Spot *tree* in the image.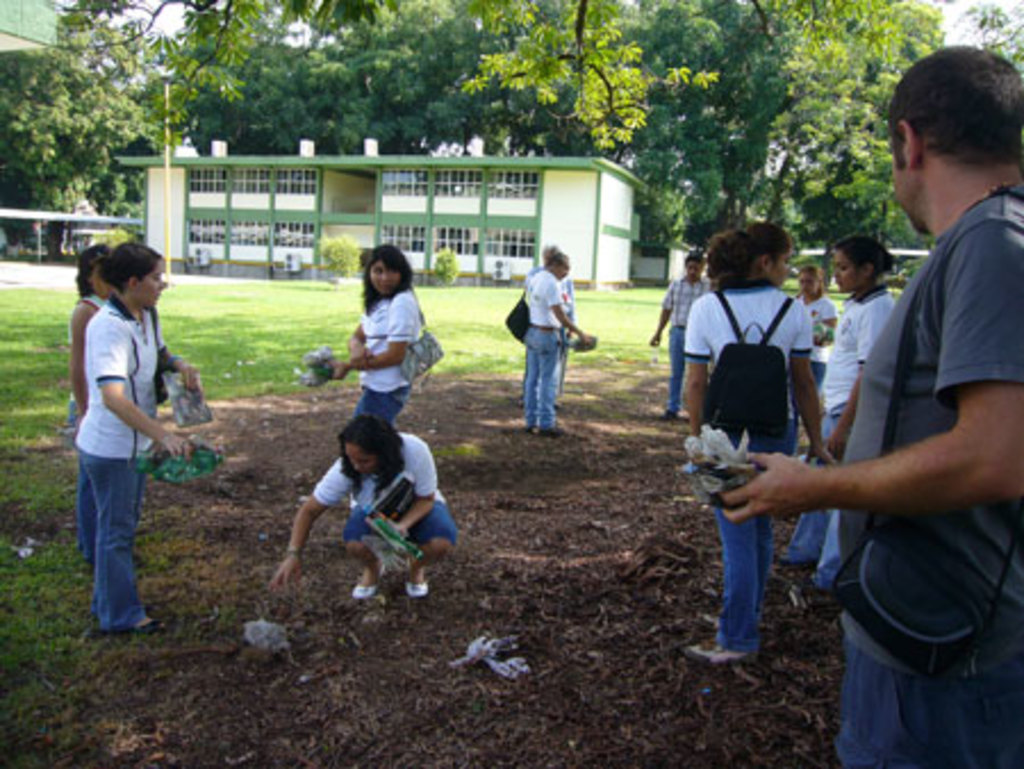
*tree* found at {"left": 0, "top": 30, "right": 134, "bottom": 232}.
